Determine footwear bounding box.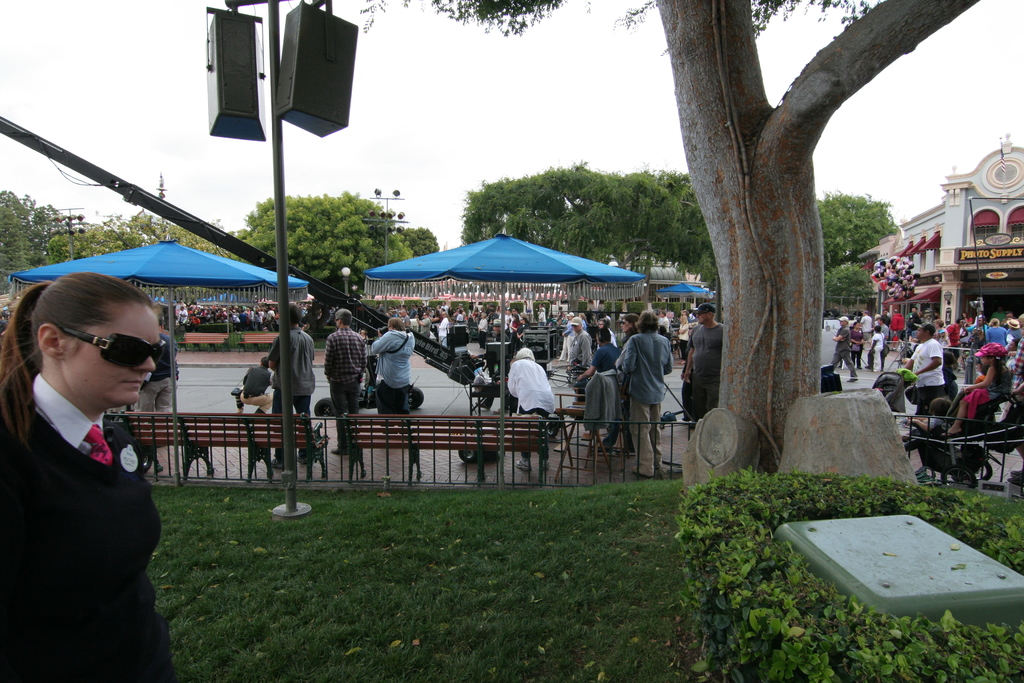
Determined: box=[515, 459, 528, 471].
